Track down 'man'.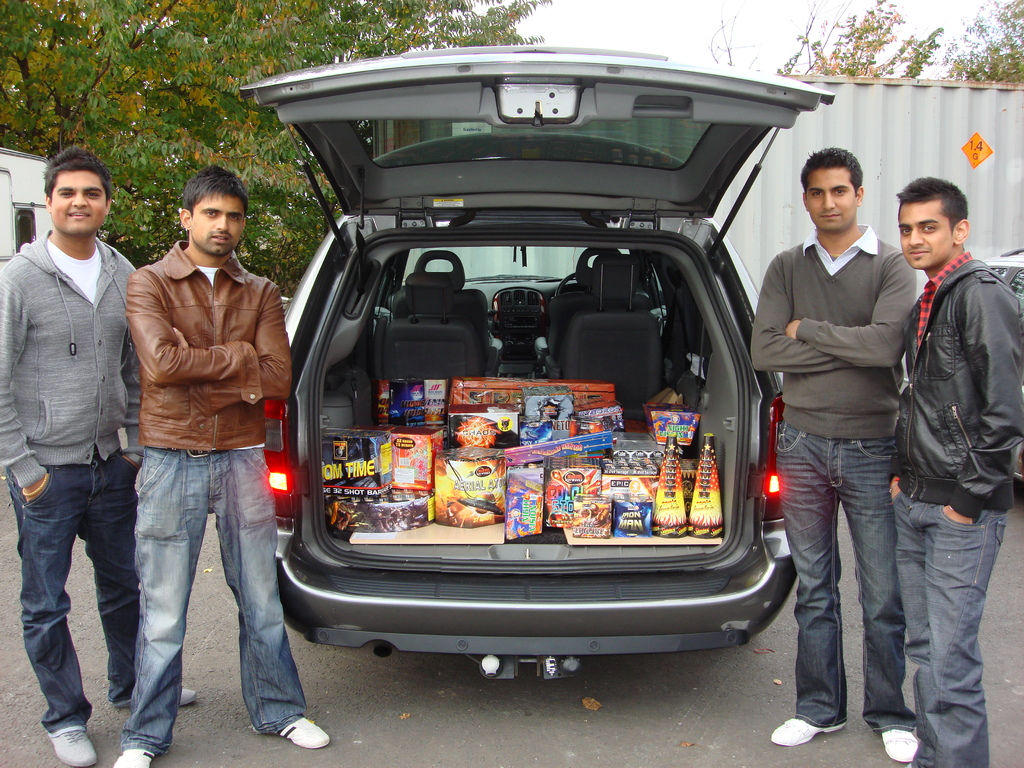
Tracked to bbox=(888, 180, 1020, 767).
